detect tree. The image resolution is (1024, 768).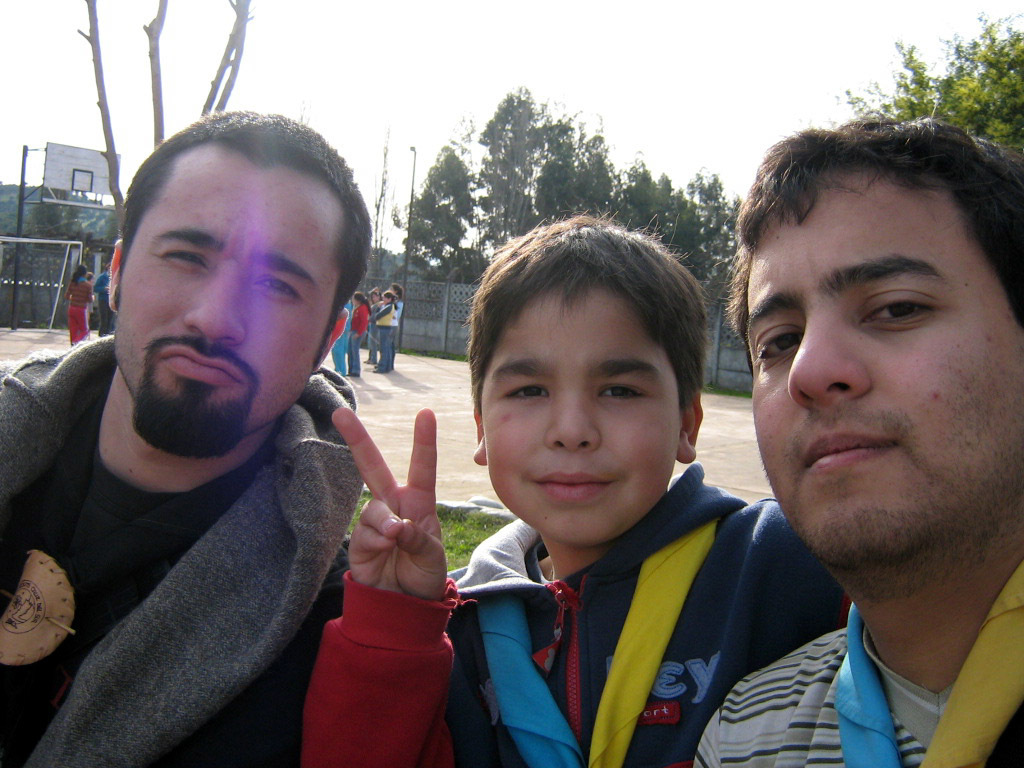
856/4/1023/159.
